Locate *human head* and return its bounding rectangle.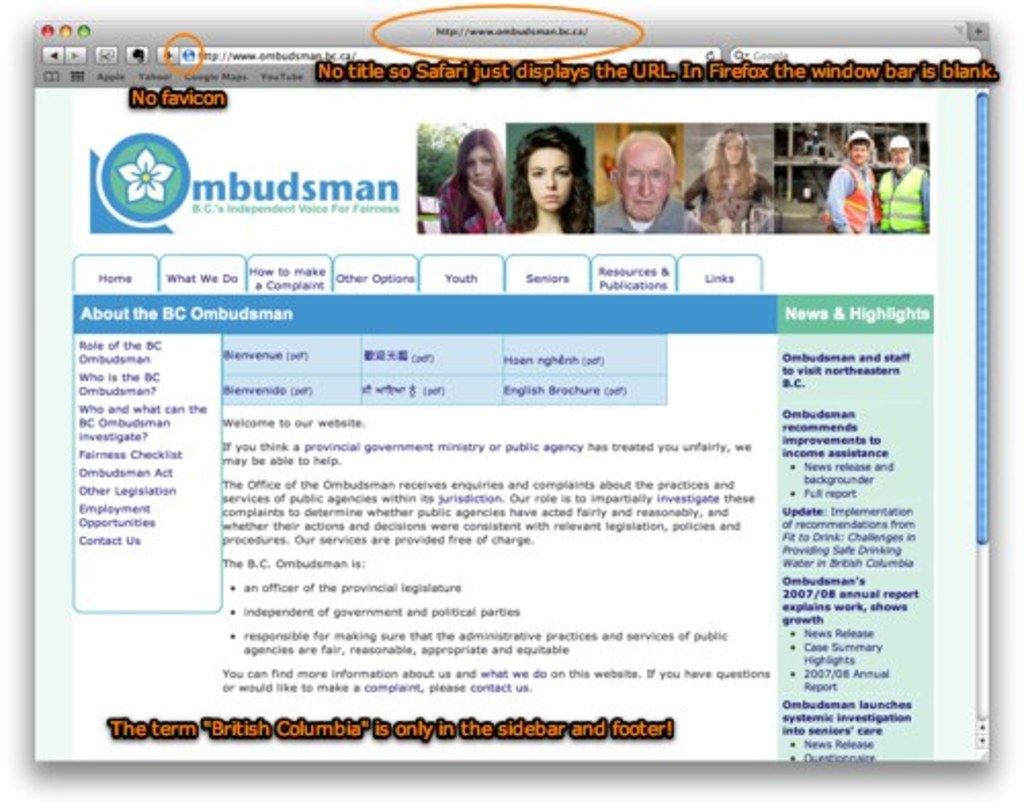
box(457, 129, 502, 193).
